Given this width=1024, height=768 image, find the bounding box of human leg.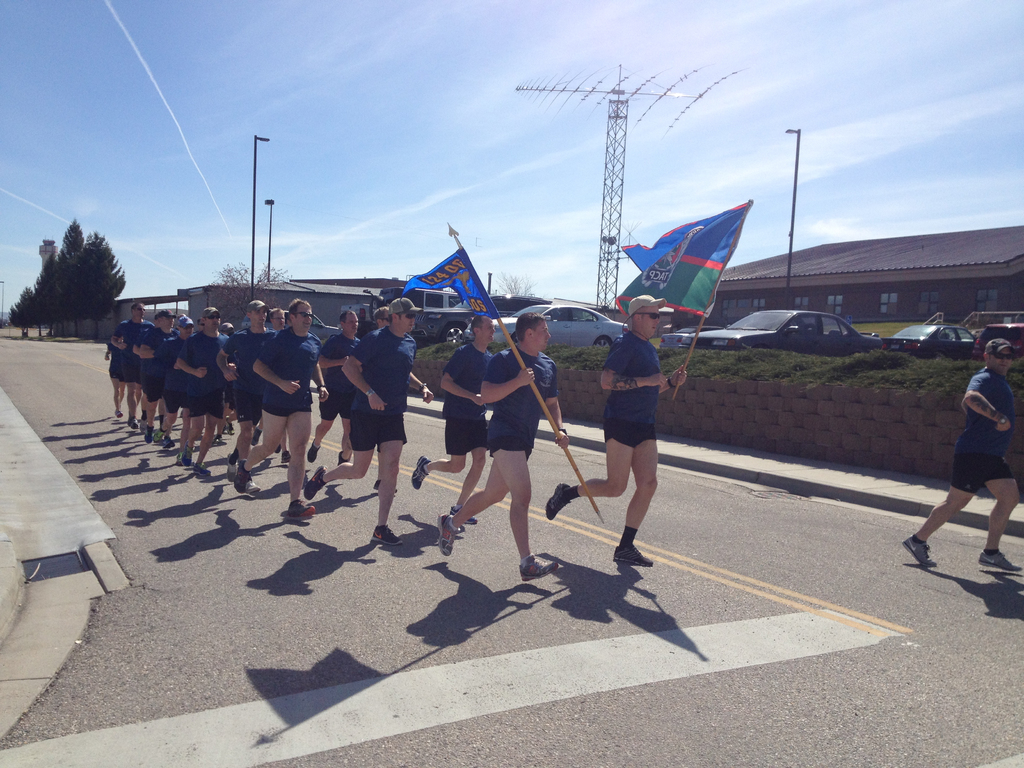
locate(613, 421, 654, 563).
